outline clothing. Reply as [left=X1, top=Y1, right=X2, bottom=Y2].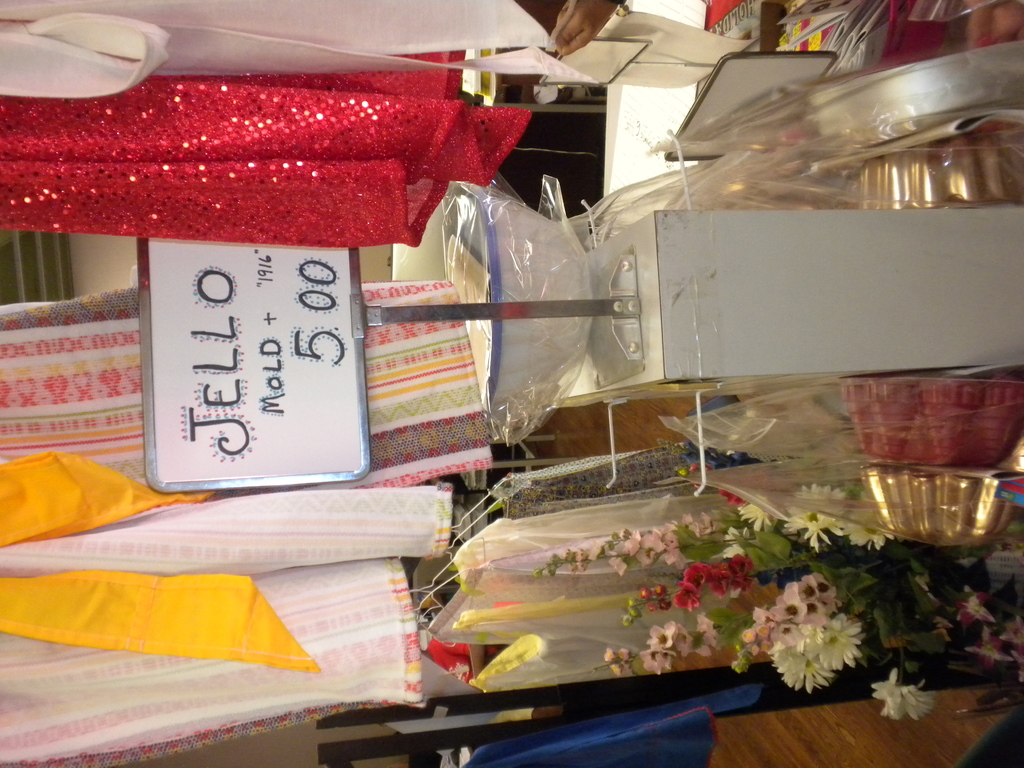
[left=52, top=41, right=555, bottom=261].
